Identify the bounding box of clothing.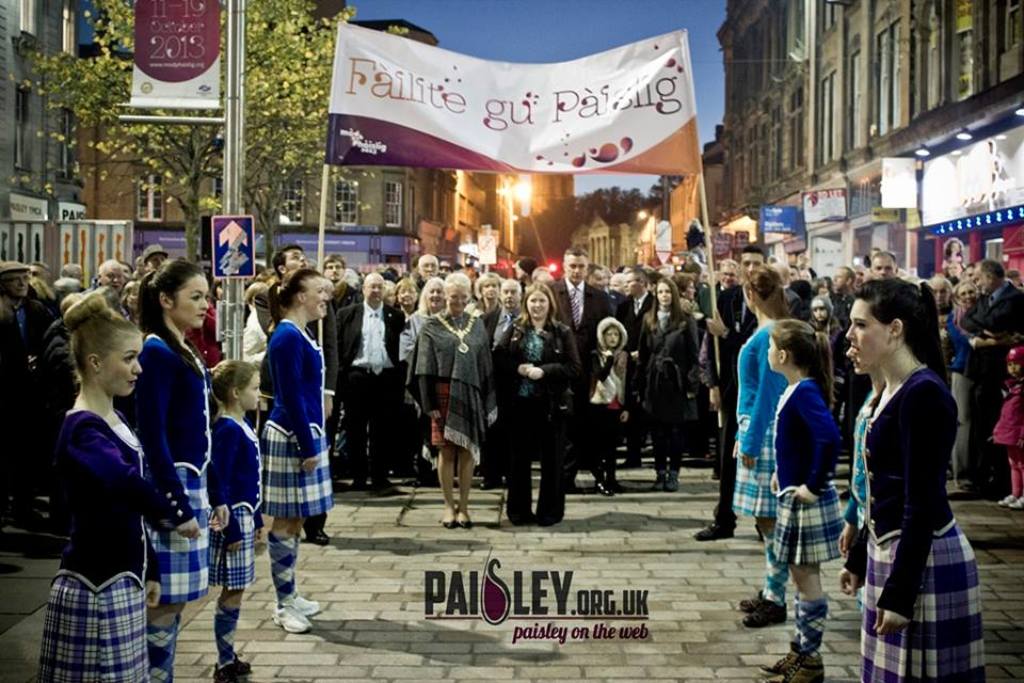
box(726, 314, 782, 517).
